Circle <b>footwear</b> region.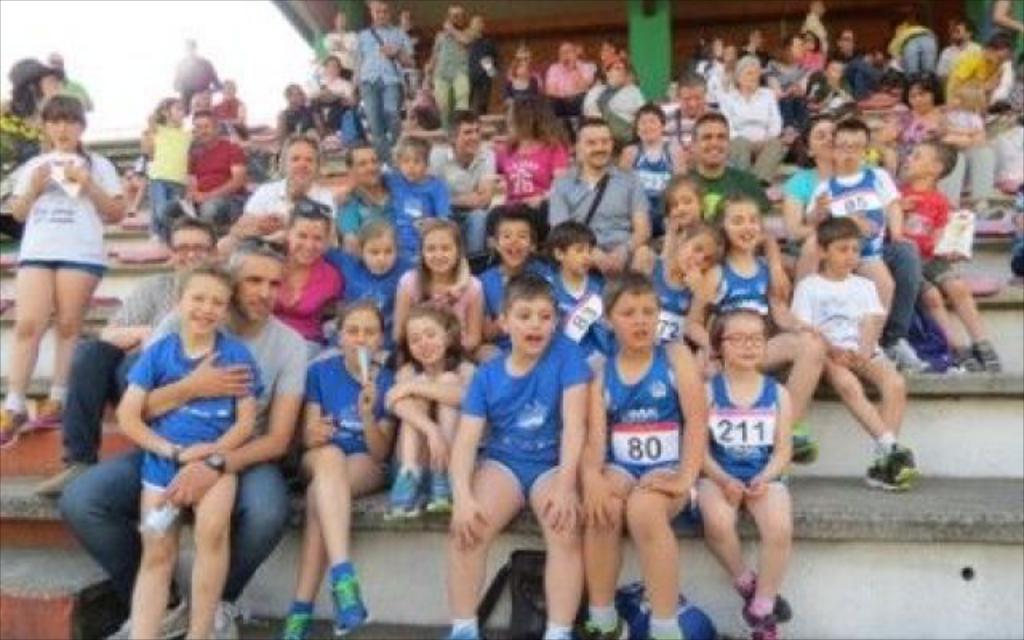
Region: <bbox>586, 626, 613, 638</bbox>.
